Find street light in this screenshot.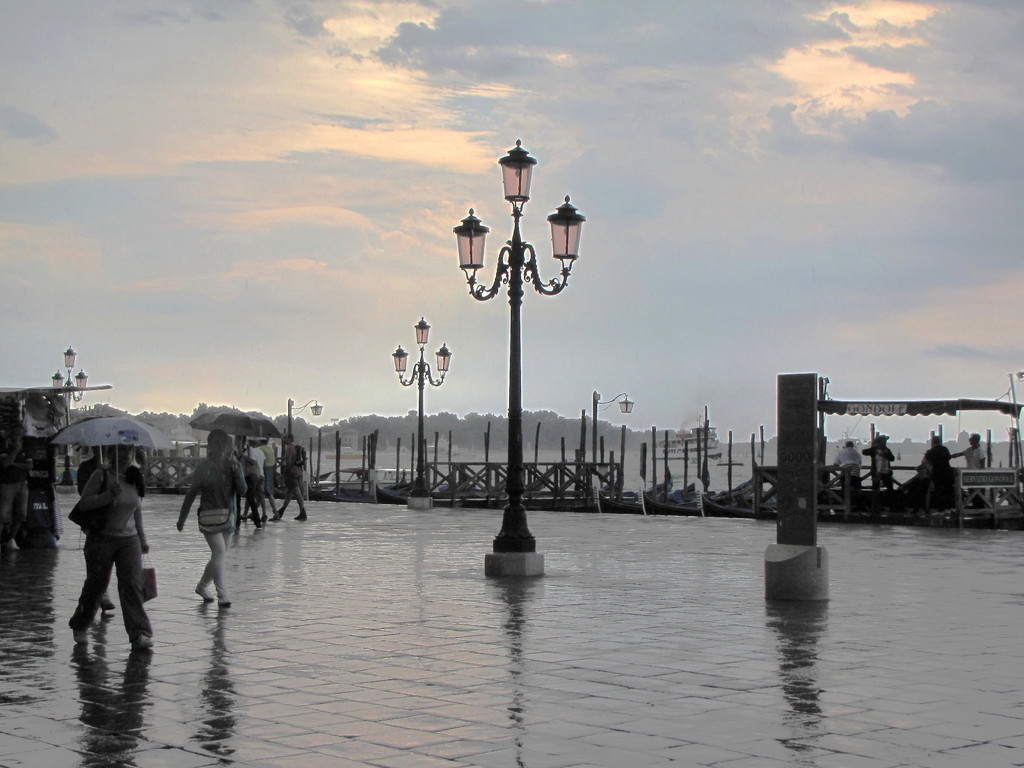
The bounding box for street light is bbox=(451, 135, 578, 576).
